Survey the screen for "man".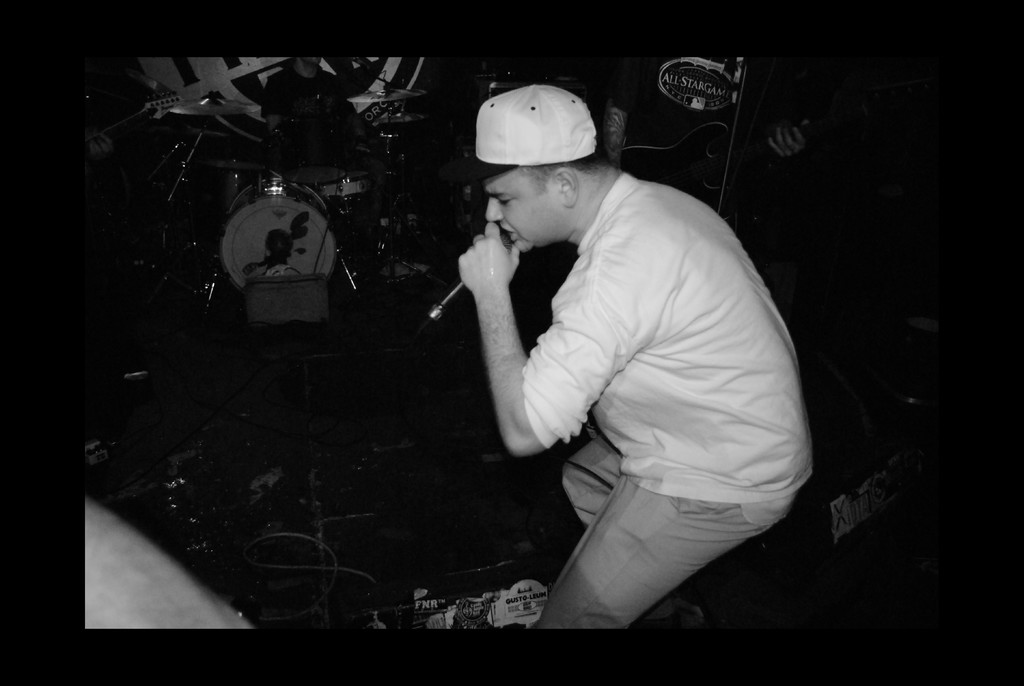
Survey found: [422,71,806,647].
